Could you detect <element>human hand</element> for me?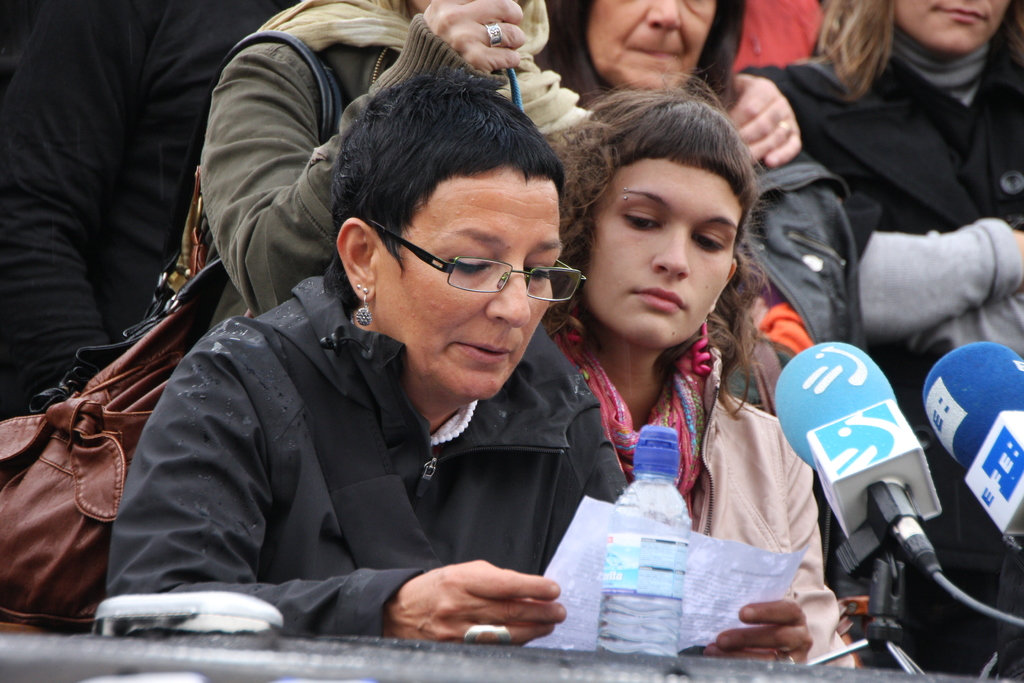
Detection result: <box>725,72,800,170</box>.
